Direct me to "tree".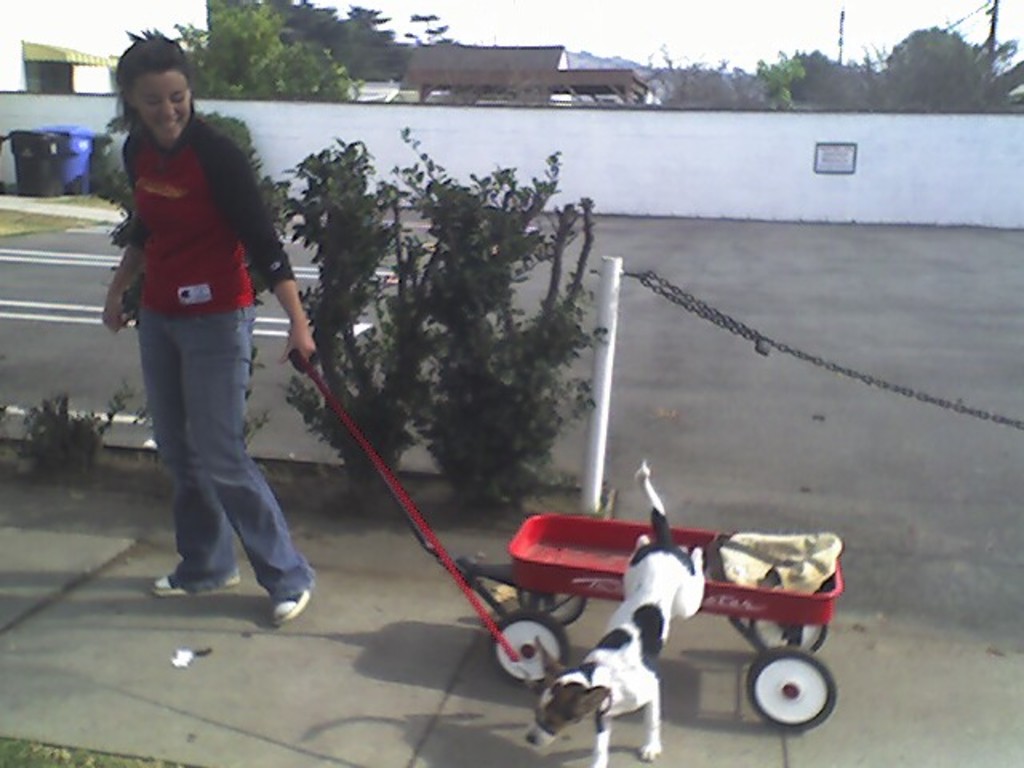
Direction: 208,0,352,62.
